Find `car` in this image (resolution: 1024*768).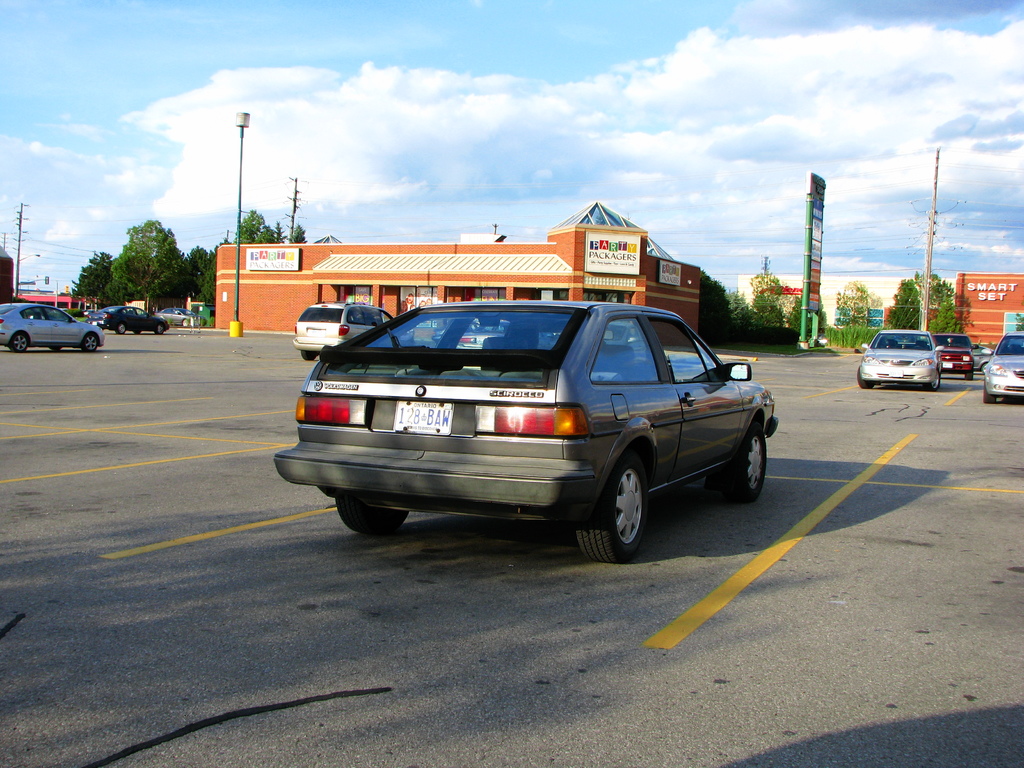
{"left": 858, "top": 329, "right": 943, "bottom": 392}.
